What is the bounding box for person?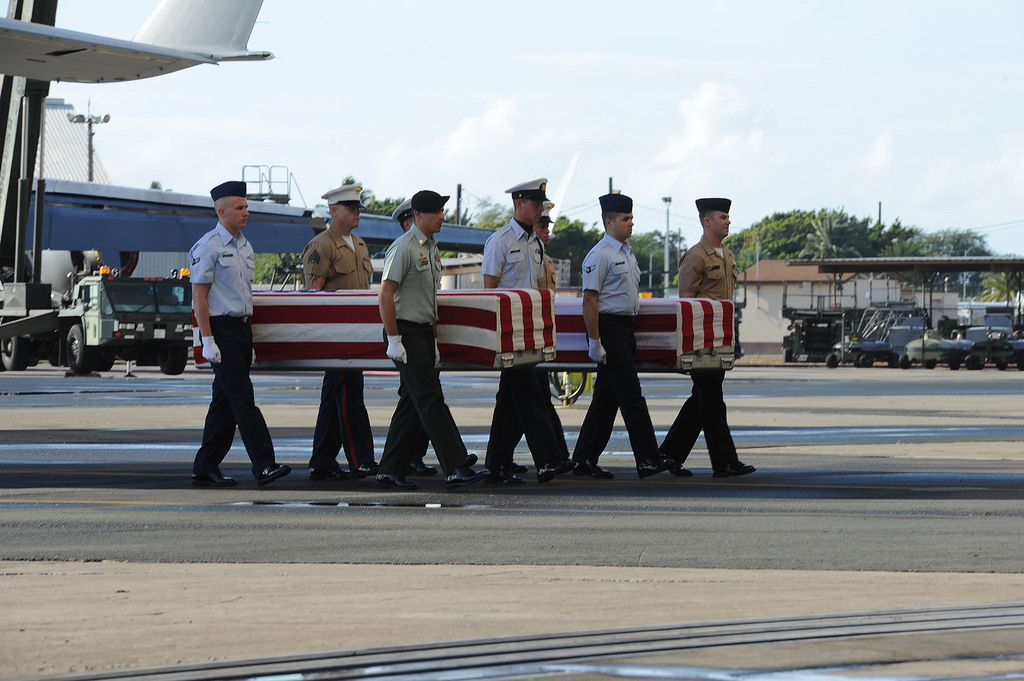
detection(312, 177, 387, 481).
